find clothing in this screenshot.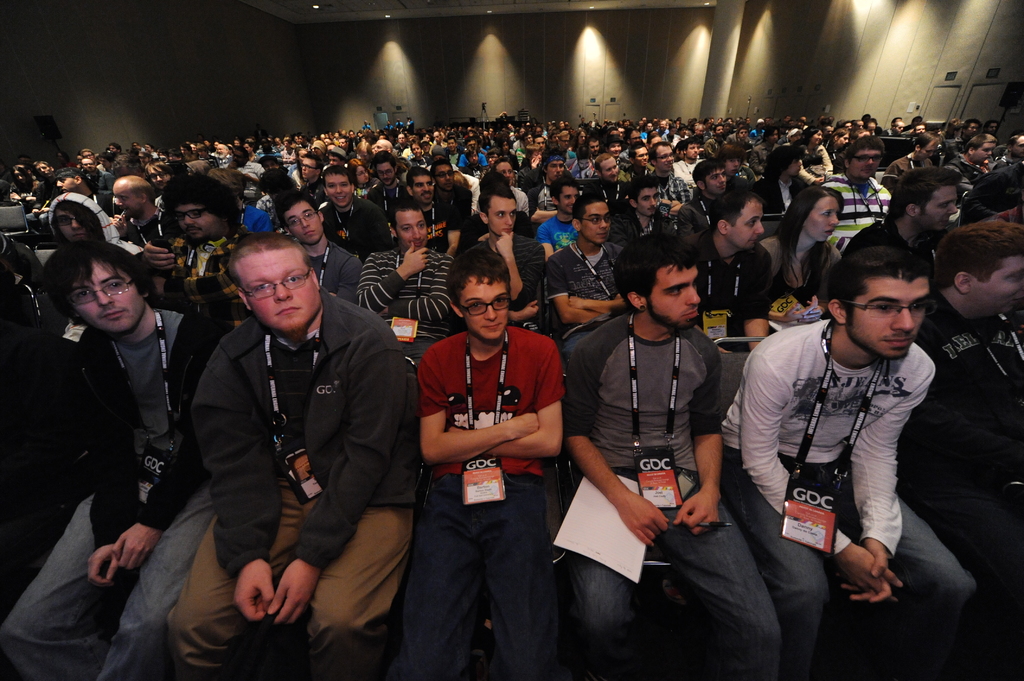
The bounding box for clothing is bbox=[358, 249, 452, 360].
